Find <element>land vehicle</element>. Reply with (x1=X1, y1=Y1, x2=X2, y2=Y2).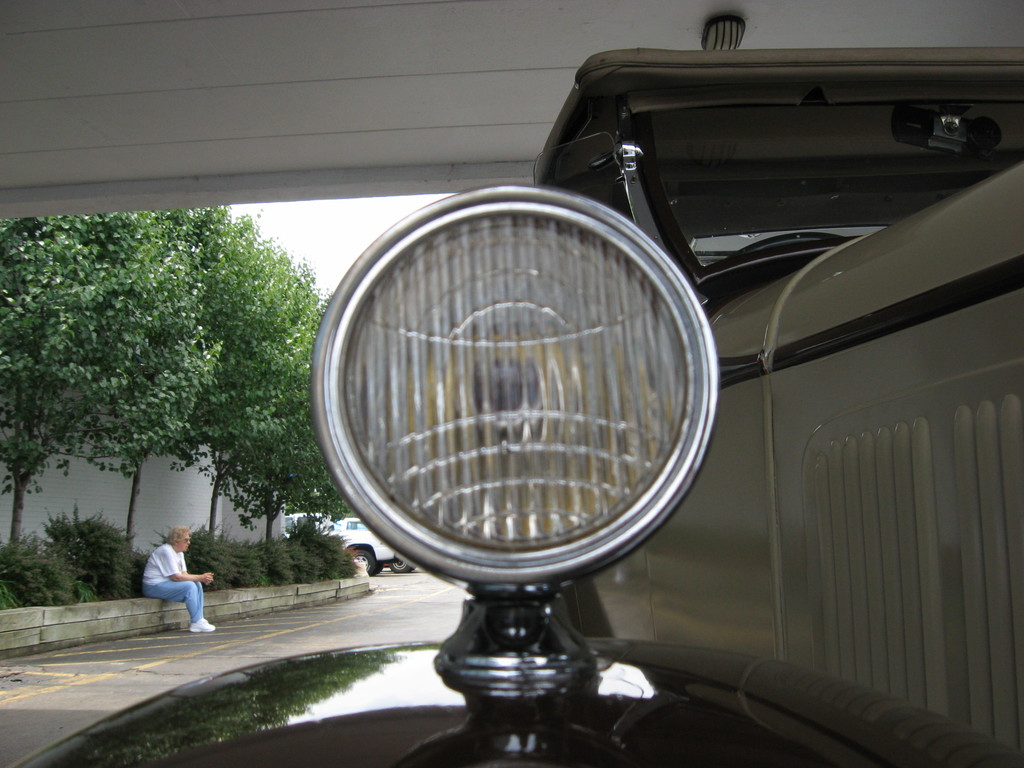
(x1=9, y1=48, x2=1023, y2=767).
